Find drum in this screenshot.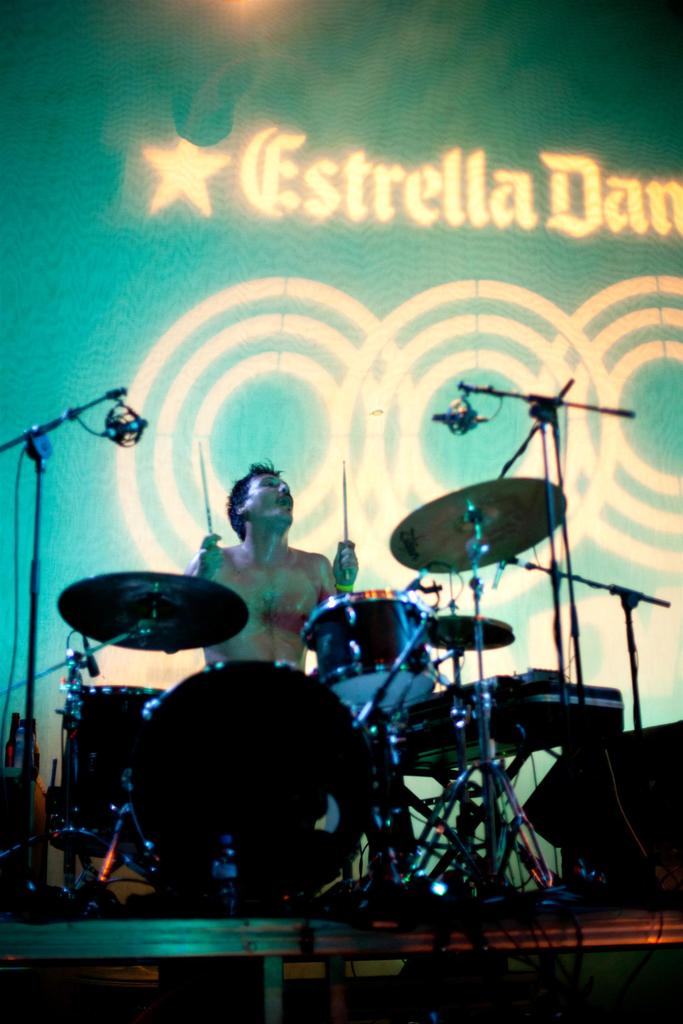
The bounding box for drum is (x1=299, y1=588, x2=442, y2=714).
